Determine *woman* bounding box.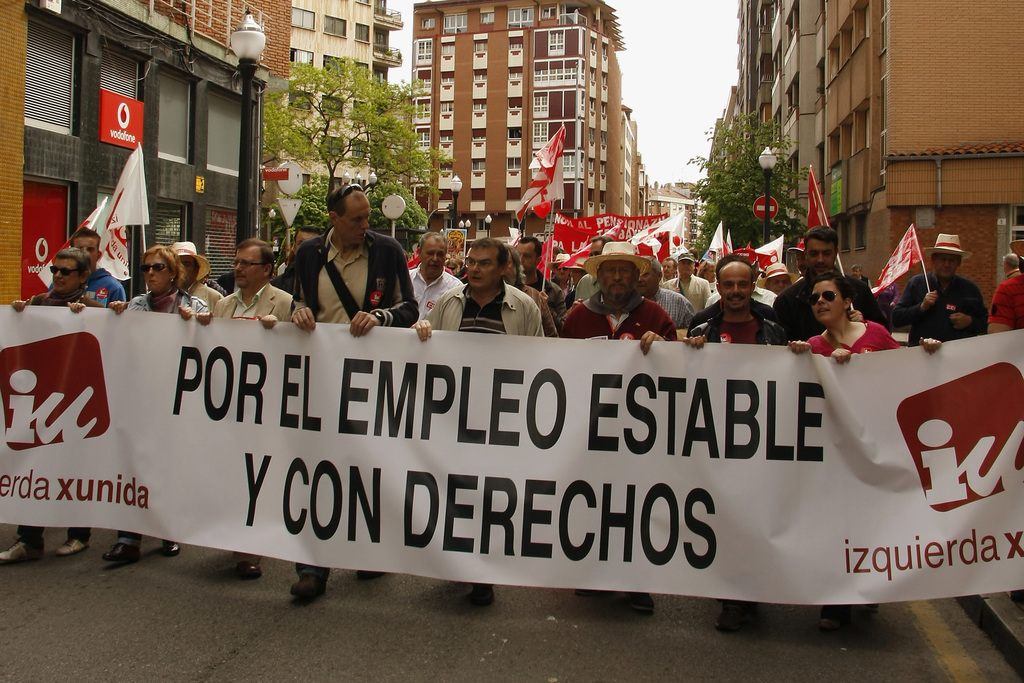
Determined: (781,251,898,372).
